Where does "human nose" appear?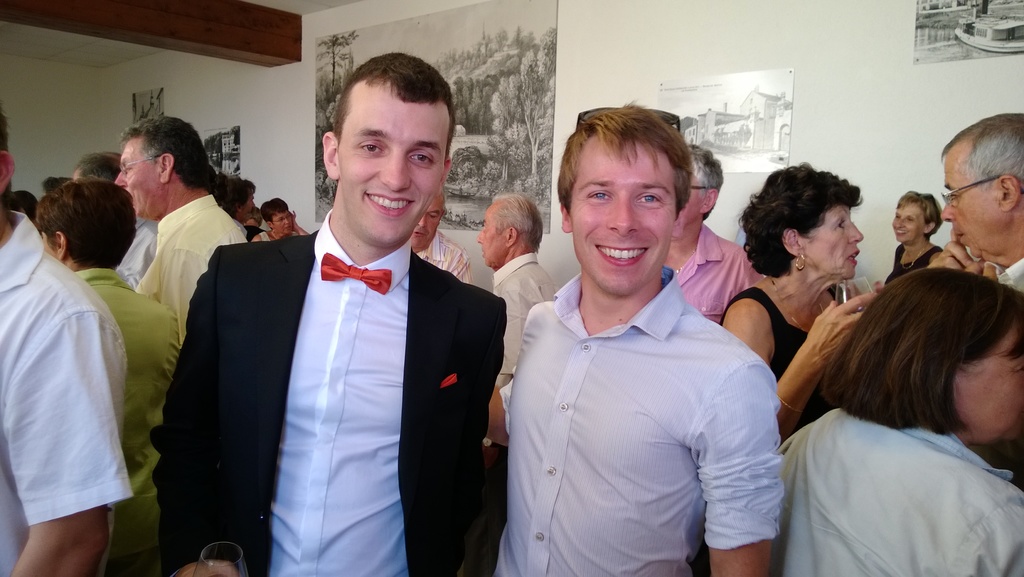
Appears at {"left": 378, "top": 150, "right": 410, "bottom": 190}.
